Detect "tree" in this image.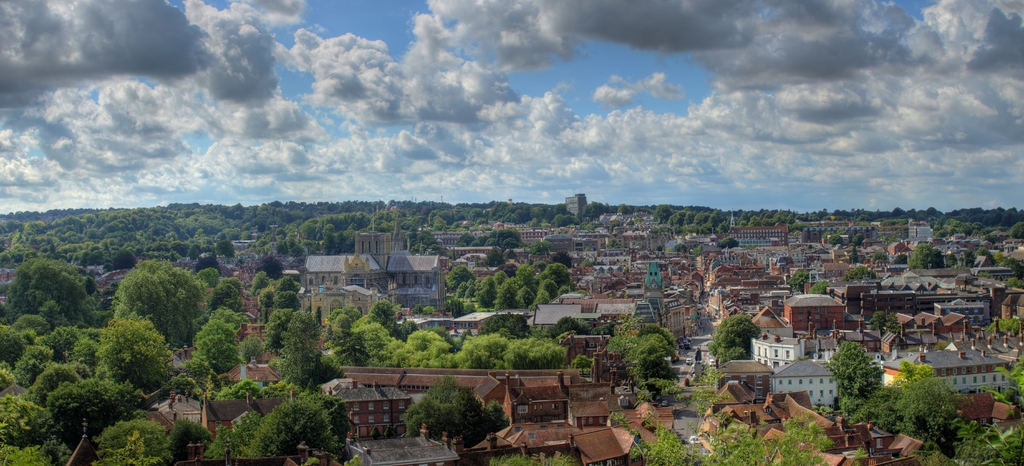
Detection: crop(403, 375, 511, 440).
